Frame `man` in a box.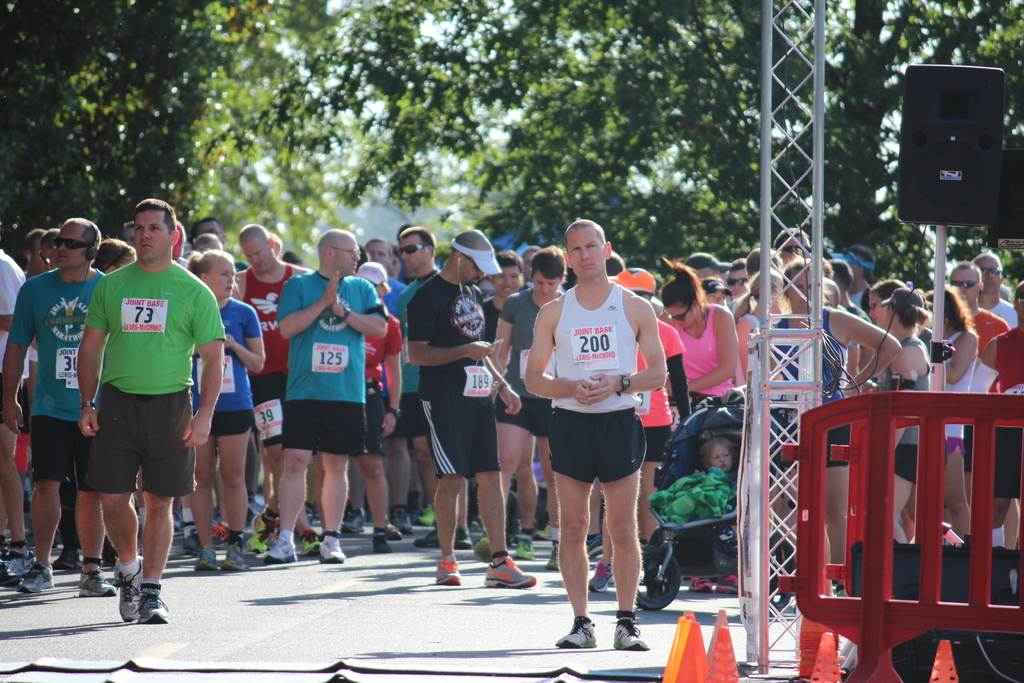
box(769, 225, 814, 267).
